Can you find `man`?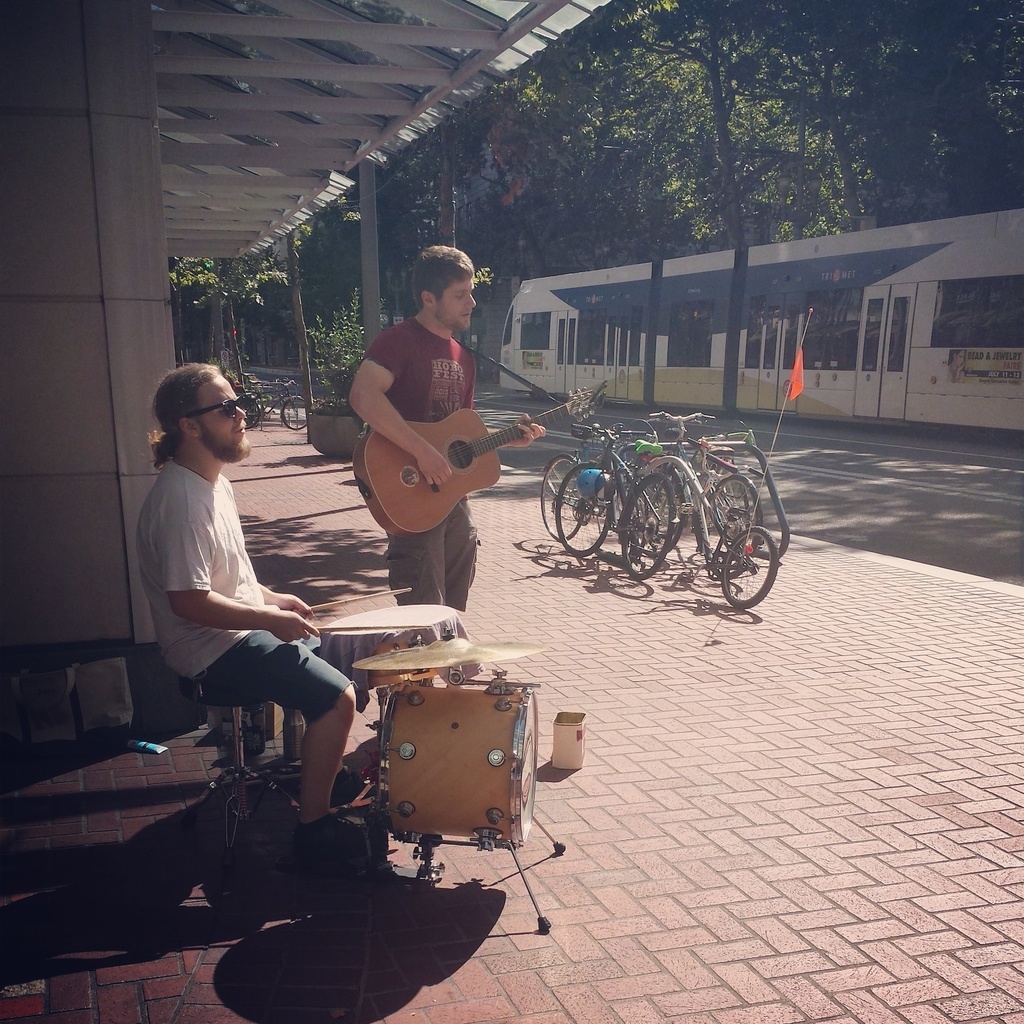
Yes, bounding box: [left=163, top=345, right=351, bottom=827].
